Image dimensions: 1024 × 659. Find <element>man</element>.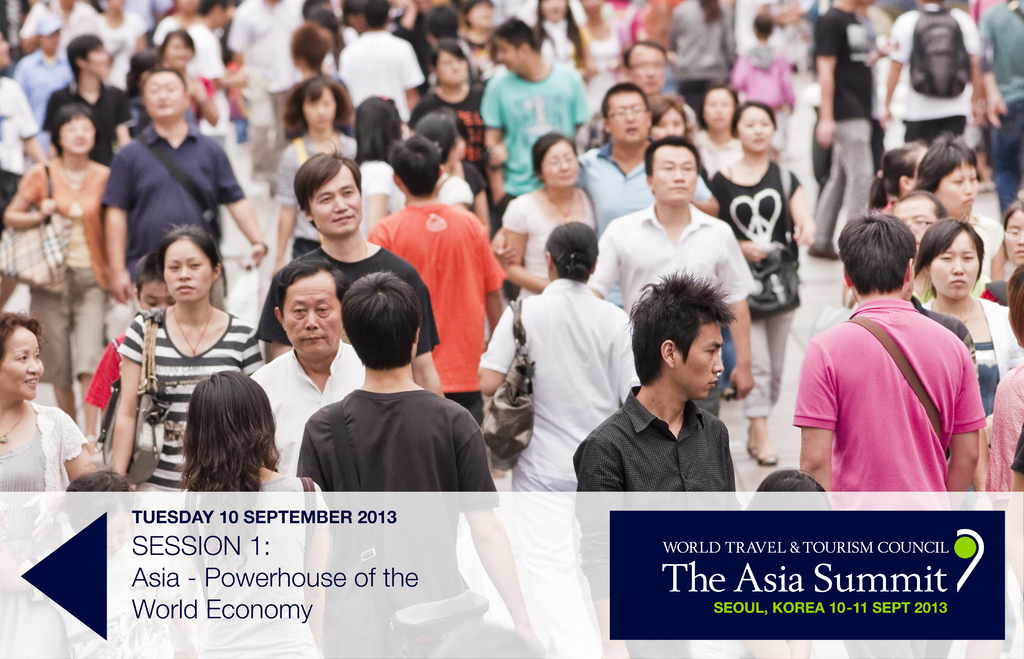
select_region(340, 0, 428, 137).
